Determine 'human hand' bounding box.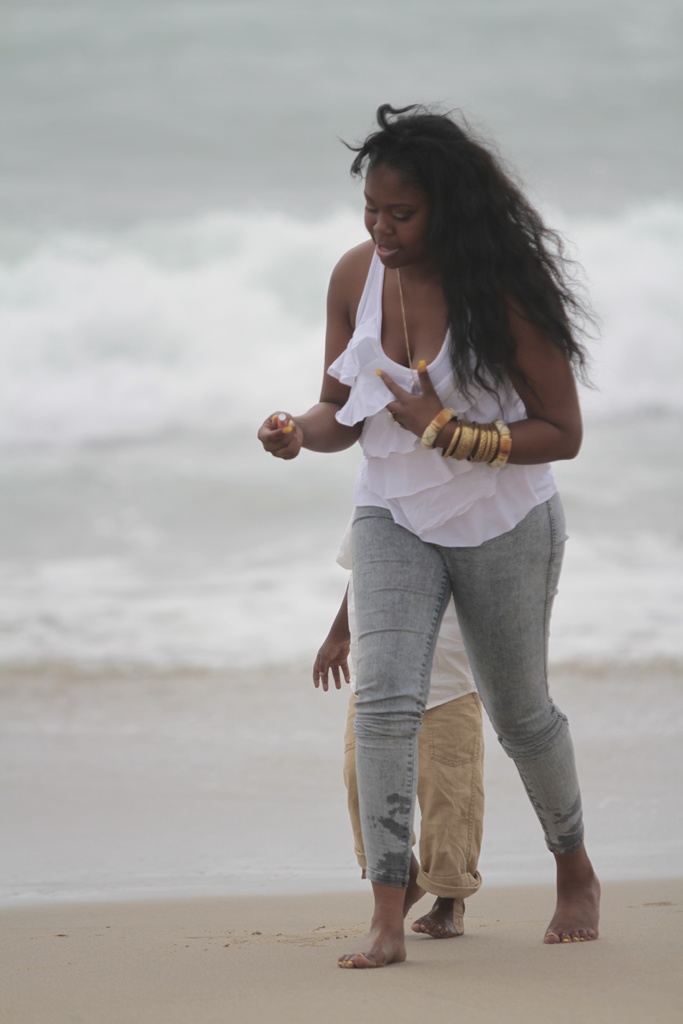
Determined: 251 410 306 463.
